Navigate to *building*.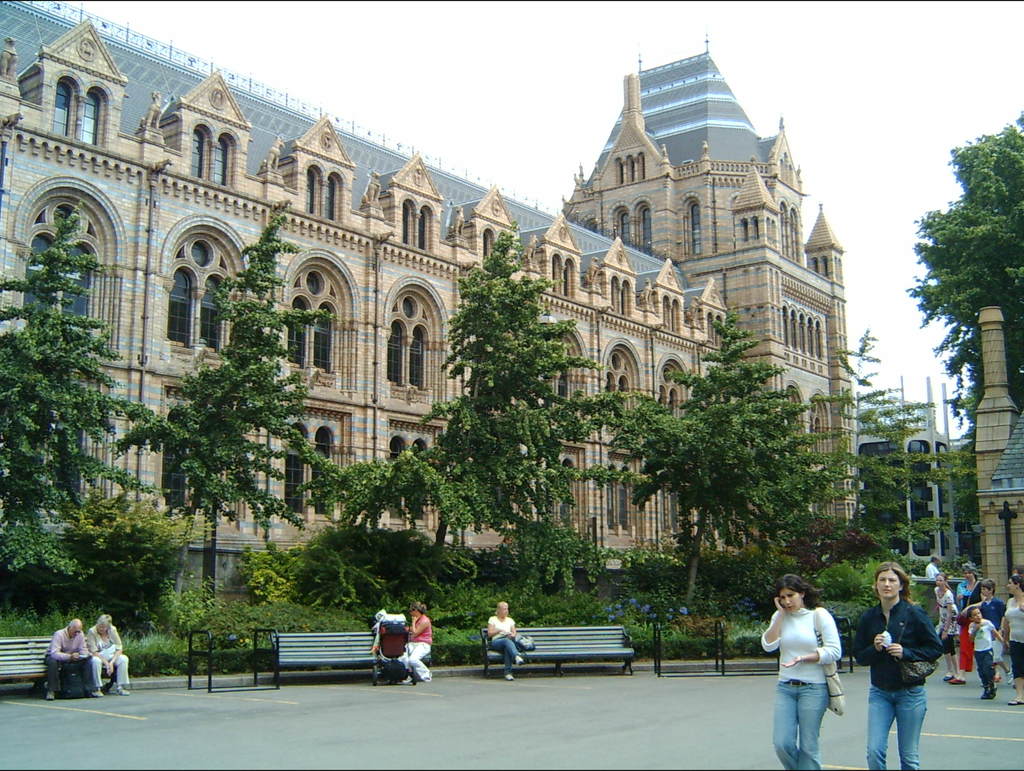
Navigation target: <bbox>970, 308, 1018, 605</bbox>.
